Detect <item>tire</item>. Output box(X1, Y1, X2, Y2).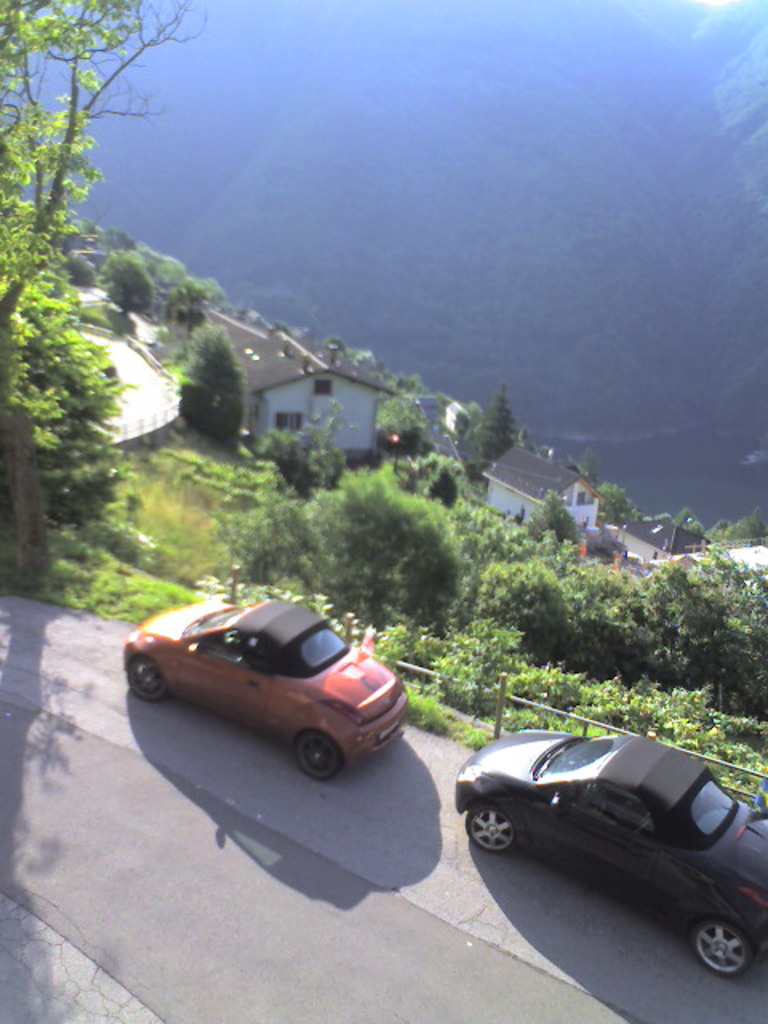
box(290, 726, 346, 784).
